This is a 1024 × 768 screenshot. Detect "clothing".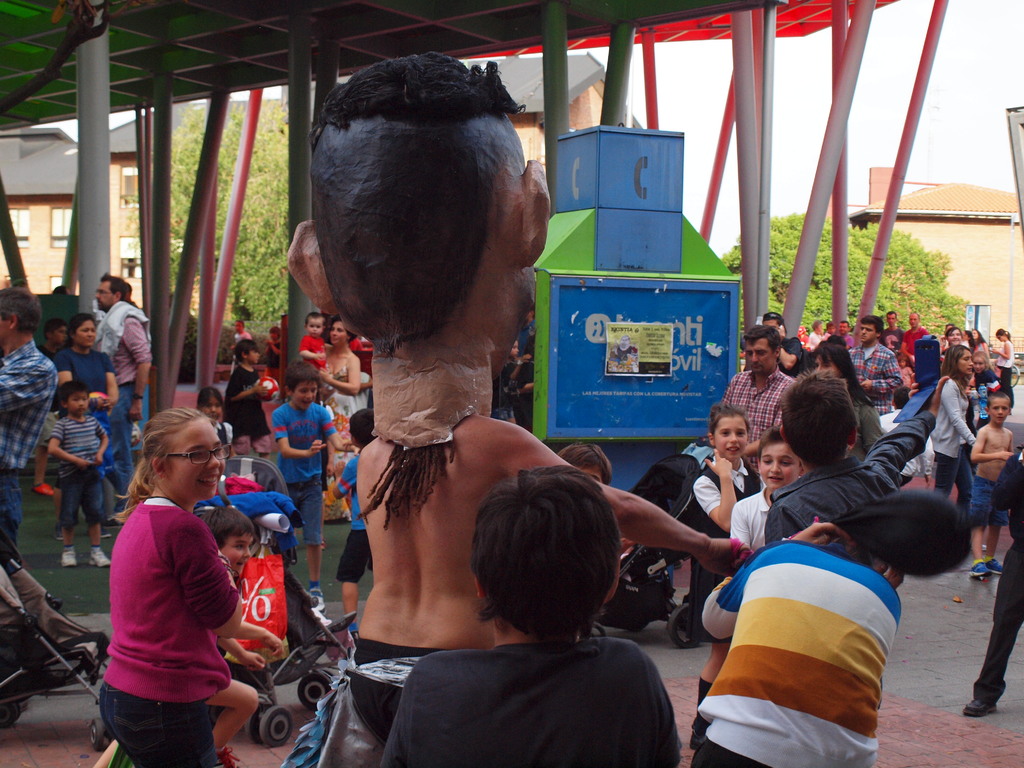
836 335 857 348.
